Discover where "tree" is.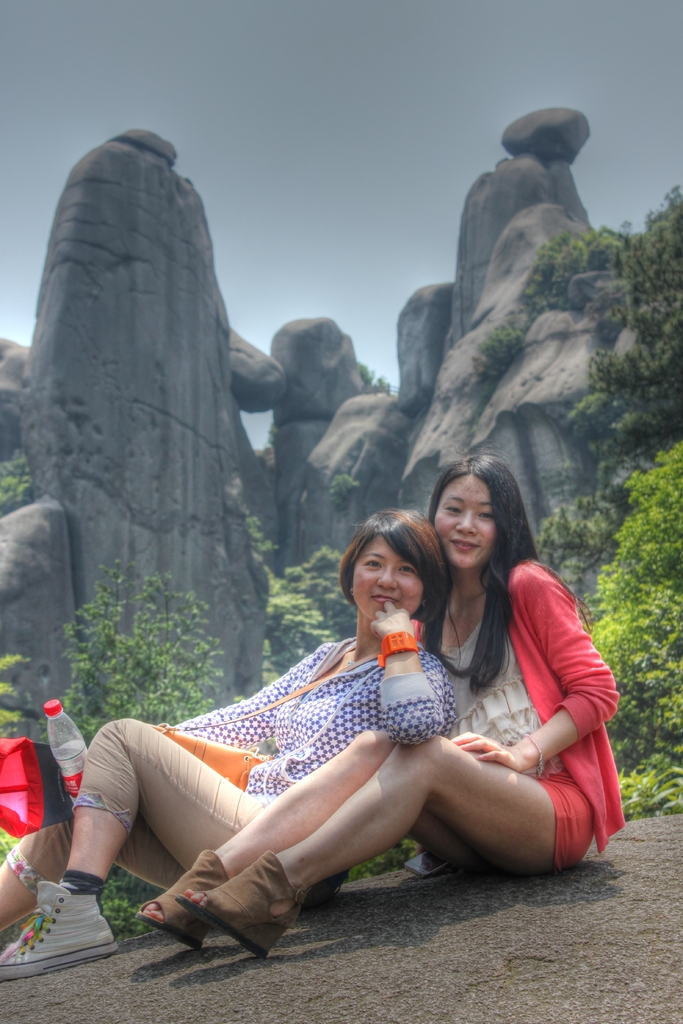
Discovered at BBox(538, 182, 682, 819).
